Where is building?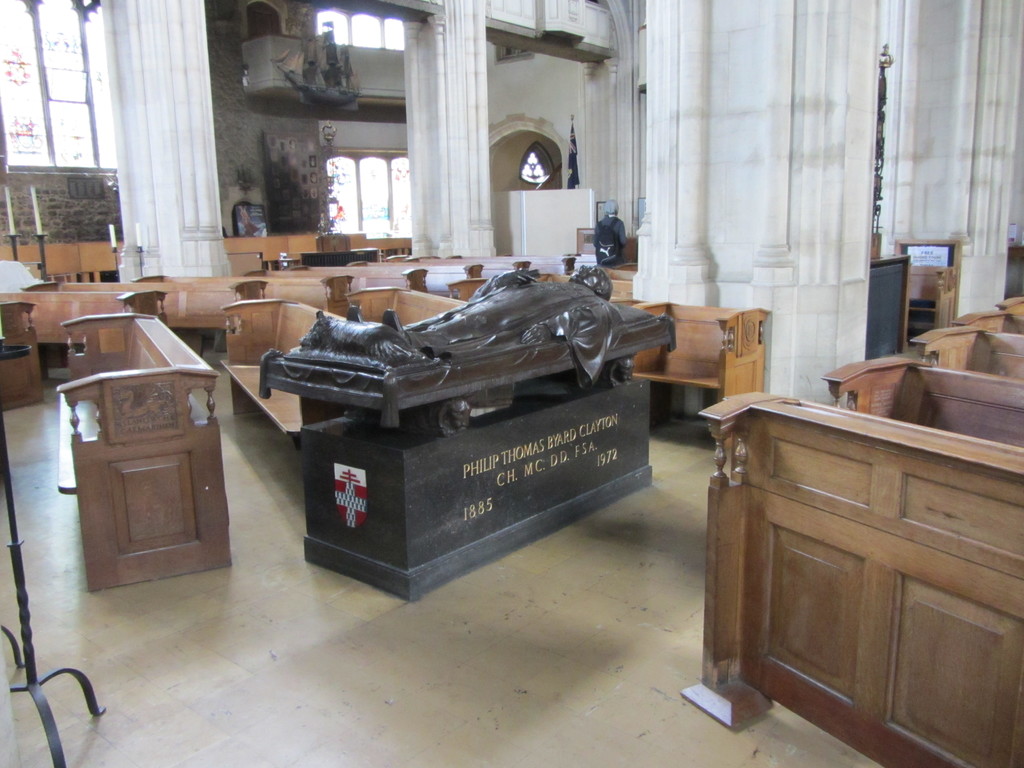
x1=0, y1=0, x2=1023, y2=767.
